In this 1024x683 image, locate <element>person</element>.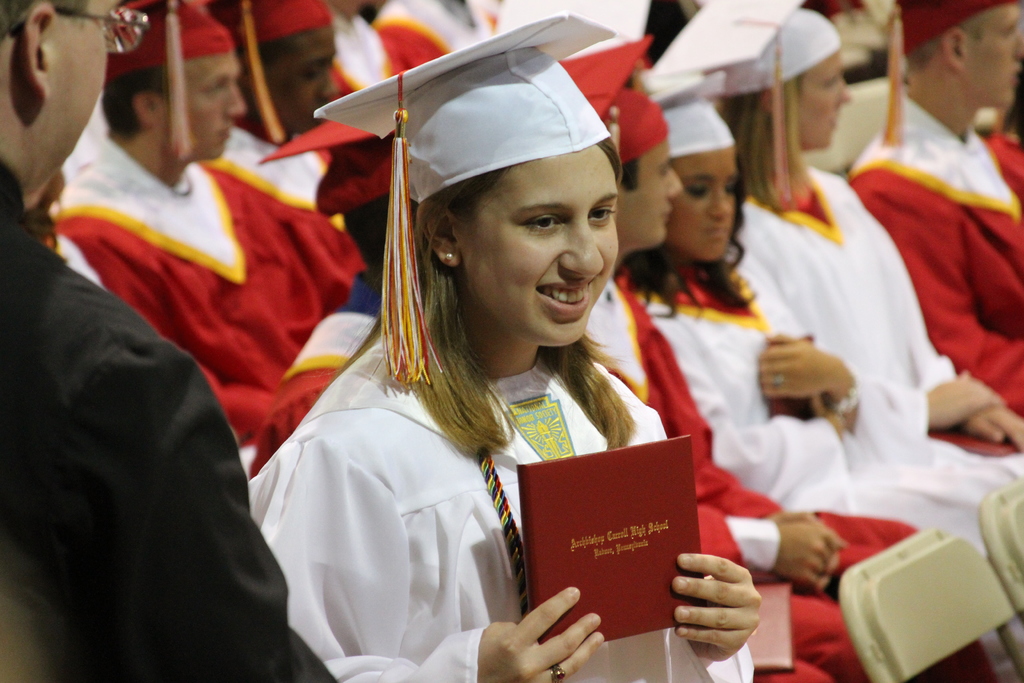
Bounding box: (x1=653, y1=0, x2=1023, y2=479).
